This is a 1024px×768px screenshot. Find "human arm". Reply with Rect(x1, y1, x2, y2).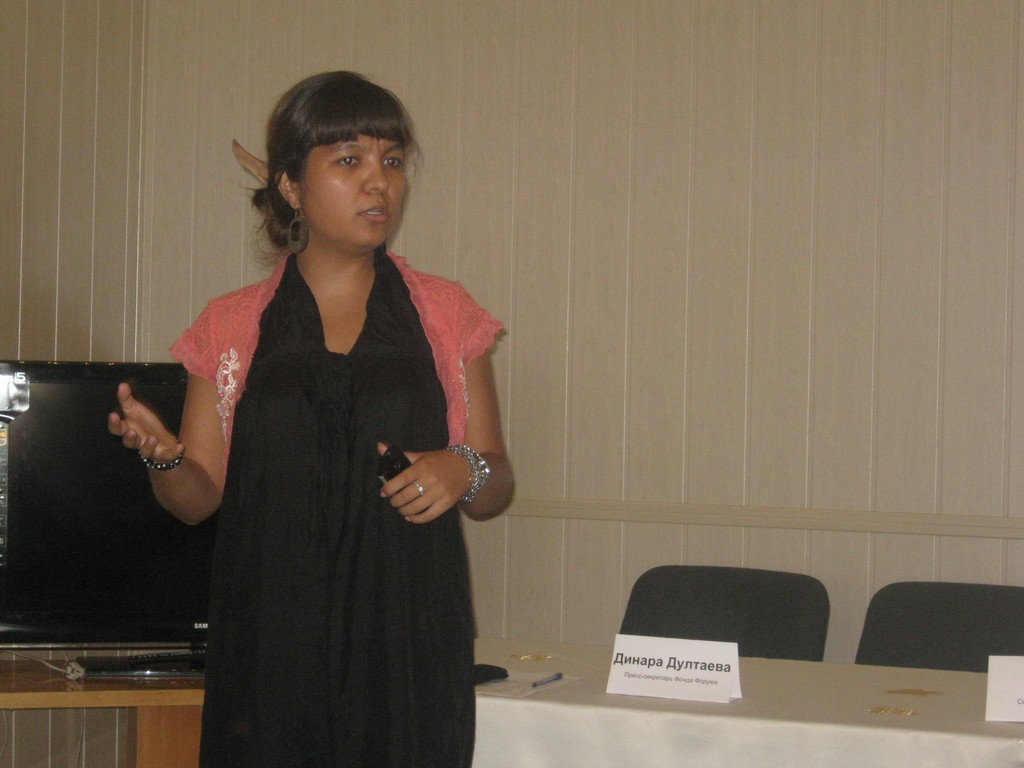
Rect(102, 285, 259, 538).
